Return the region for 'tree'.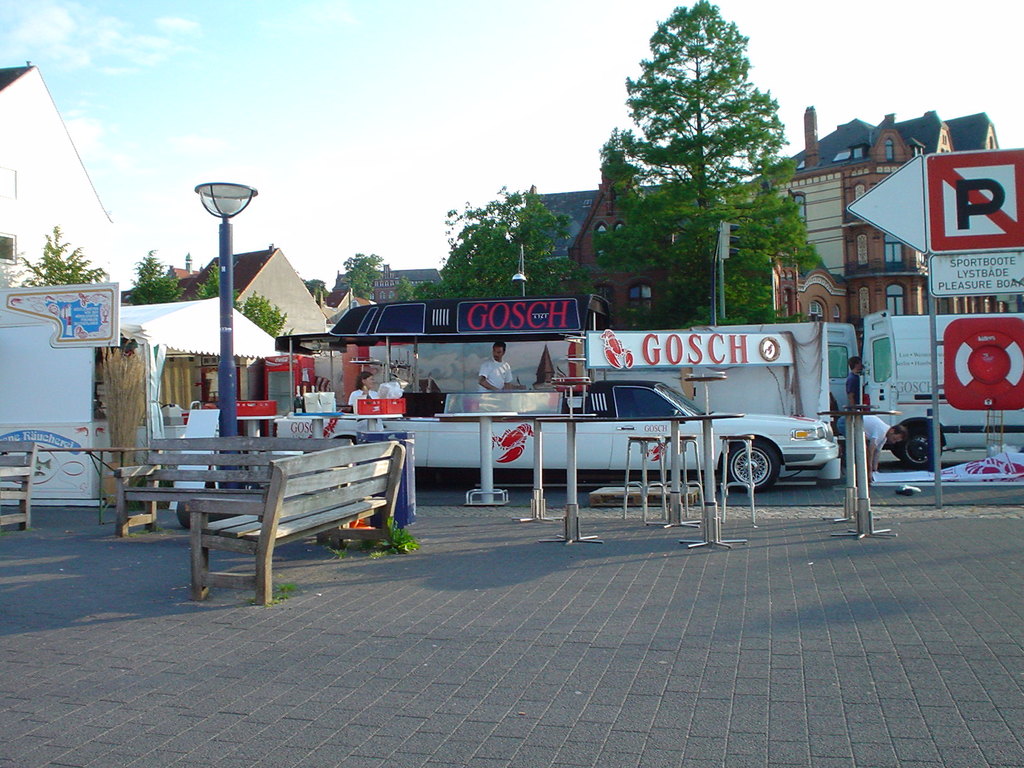
crop(403, 184, 587, 295).
